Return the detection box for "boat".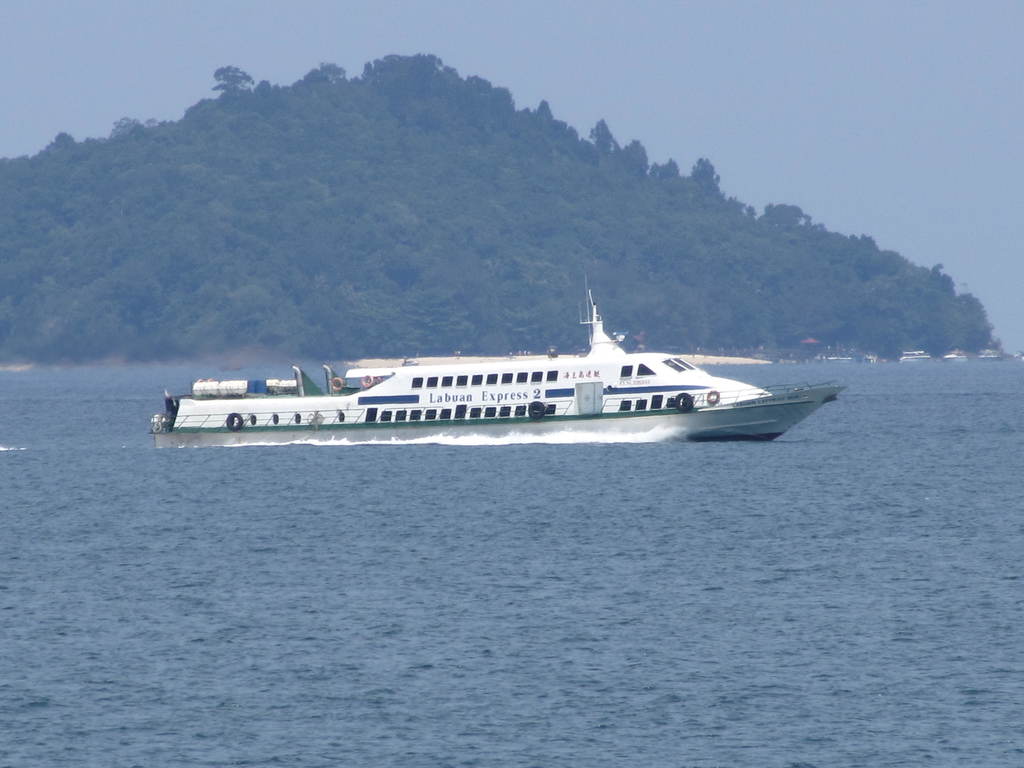
locate(975, 347, 1001, 360).
